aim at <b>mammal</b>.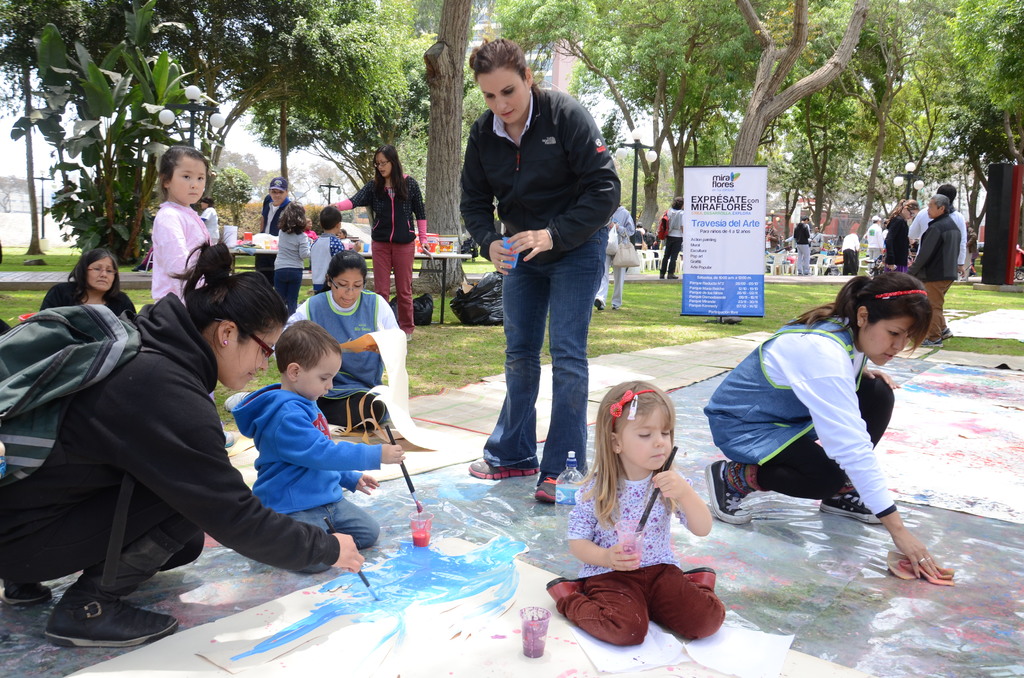
Aimed at (794,215,810,274).
